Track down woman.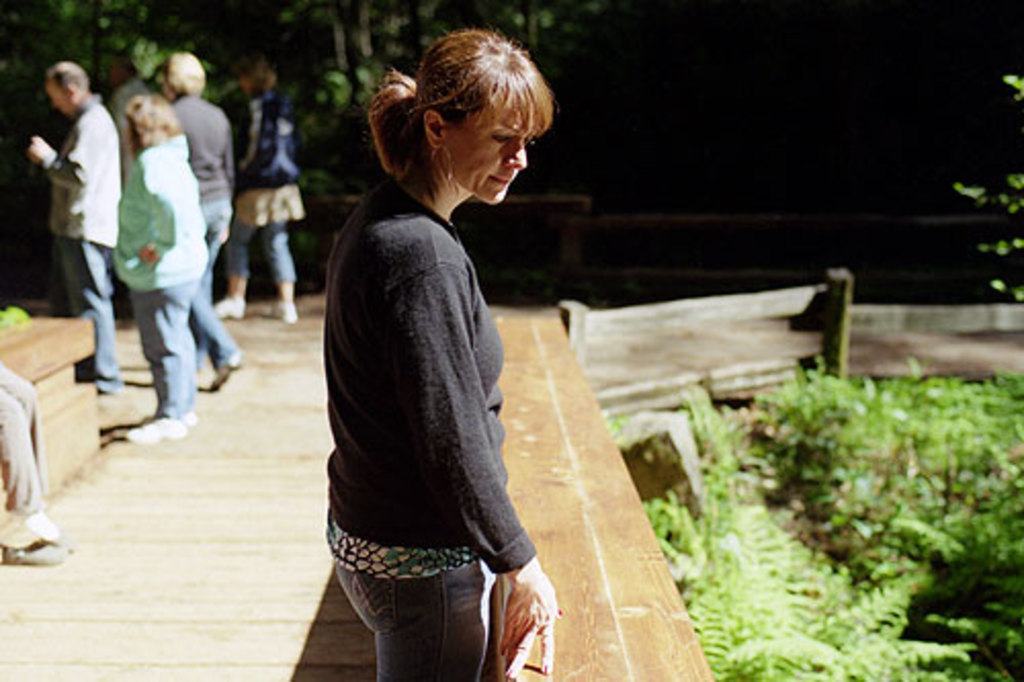
Tracked to Rect(109, 94, 207, 442).
